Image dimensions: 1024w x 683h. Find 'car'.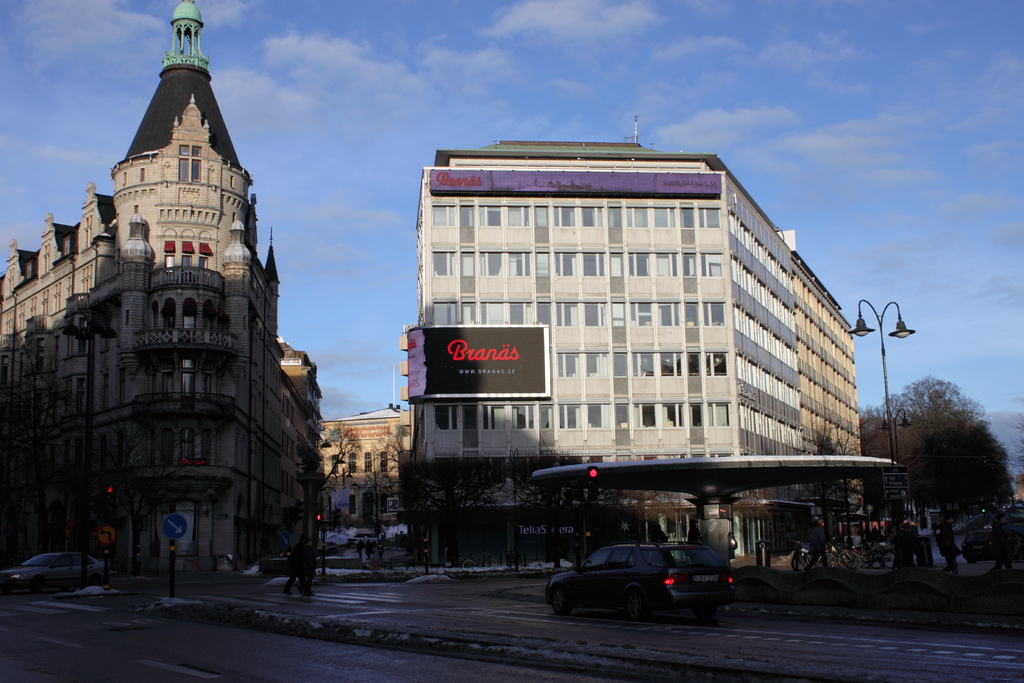
pyautogui.locateOnScreen(961, 530, 1023, 560).
